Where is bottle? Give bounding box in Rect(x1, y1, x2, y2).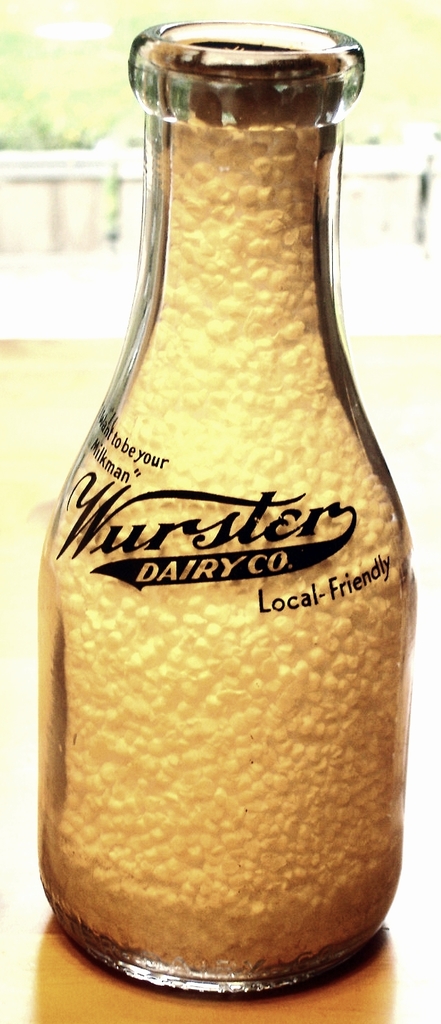
Rect(37, 16, 418, 1008).
